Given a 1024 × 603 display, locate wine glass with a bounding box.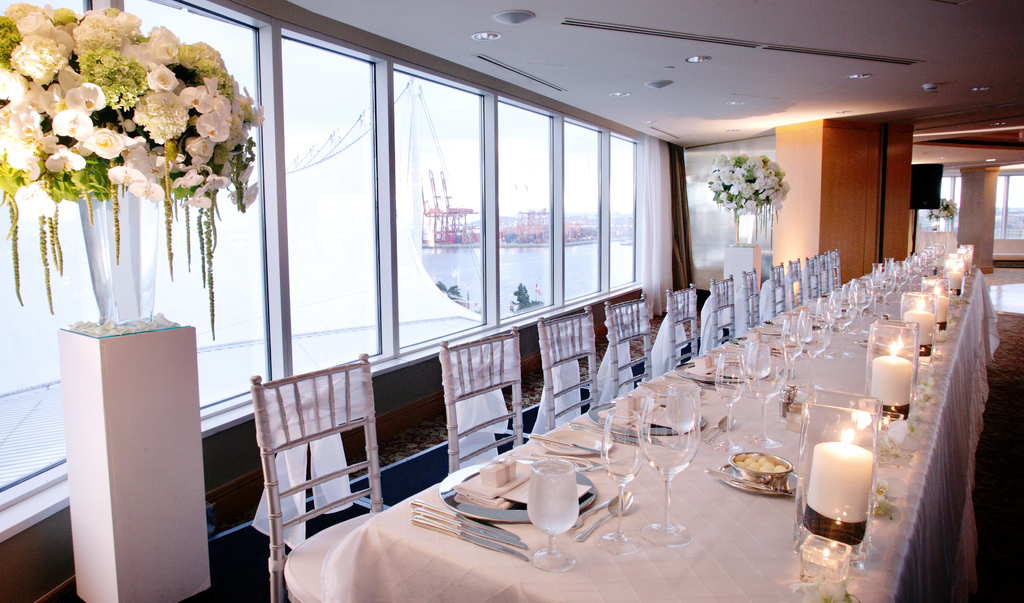
Located: <region>835, 290, 852, 331</region>.
